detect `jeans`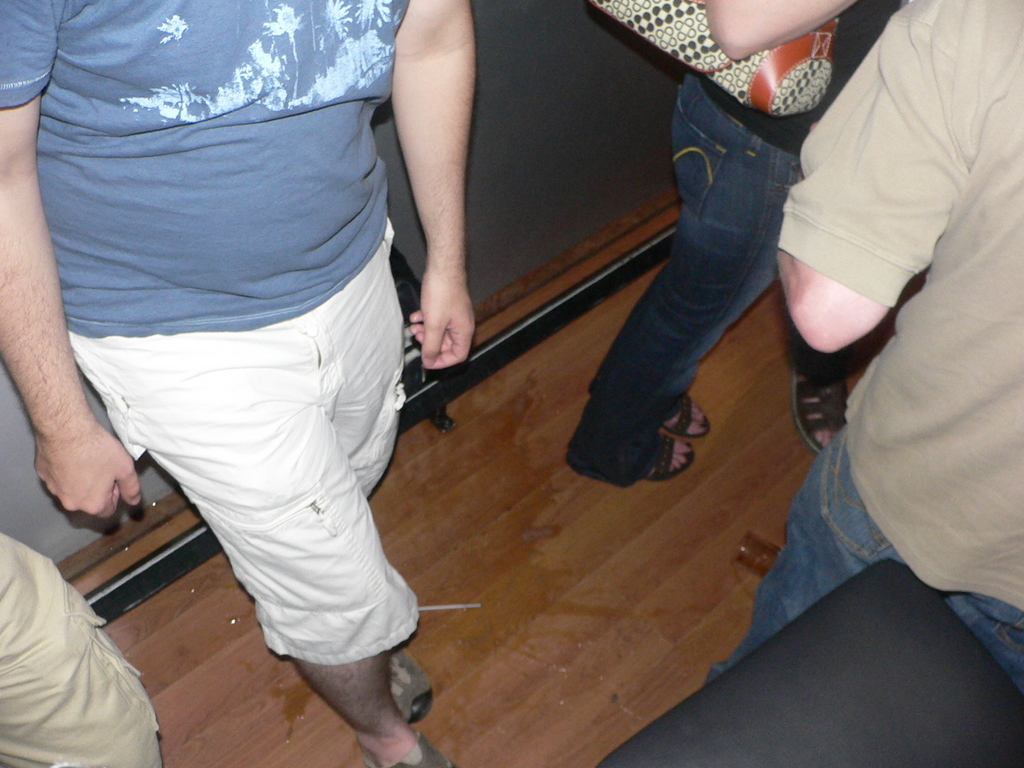
crop(70, 233, 424, 674)
